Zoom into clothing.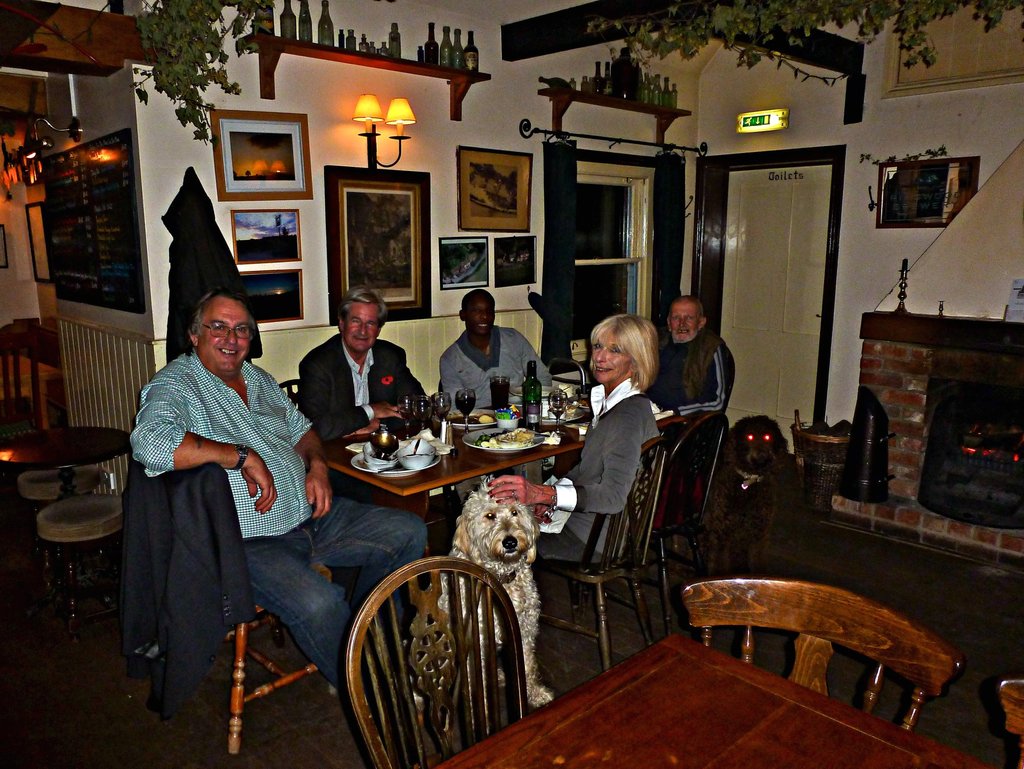
Zoom target: crop(294, 322, 435, 436).
